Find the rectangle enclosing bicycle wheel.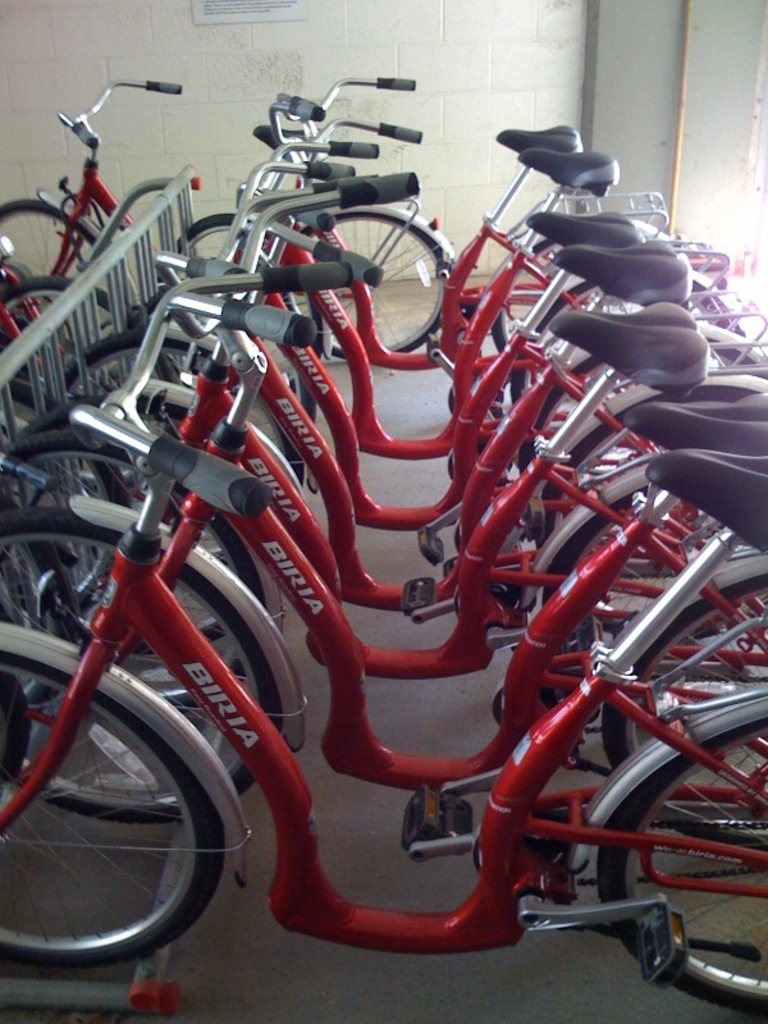
BBox(530, 389, 673, 567).
